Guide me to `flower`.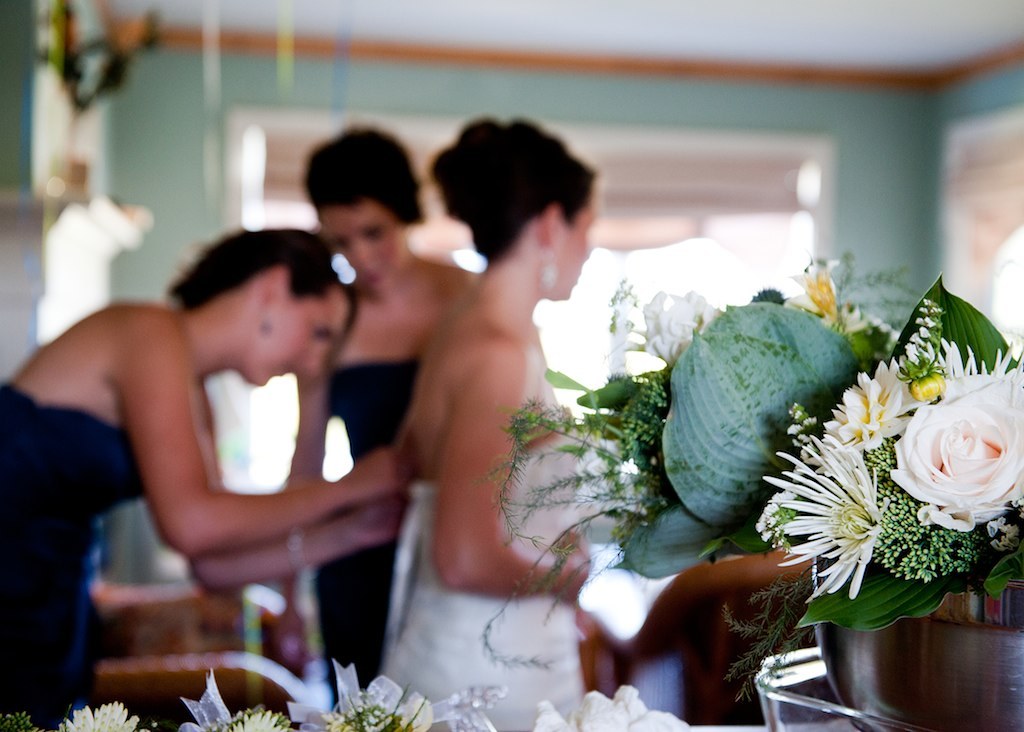
Guidance: [342,706,403,731].
